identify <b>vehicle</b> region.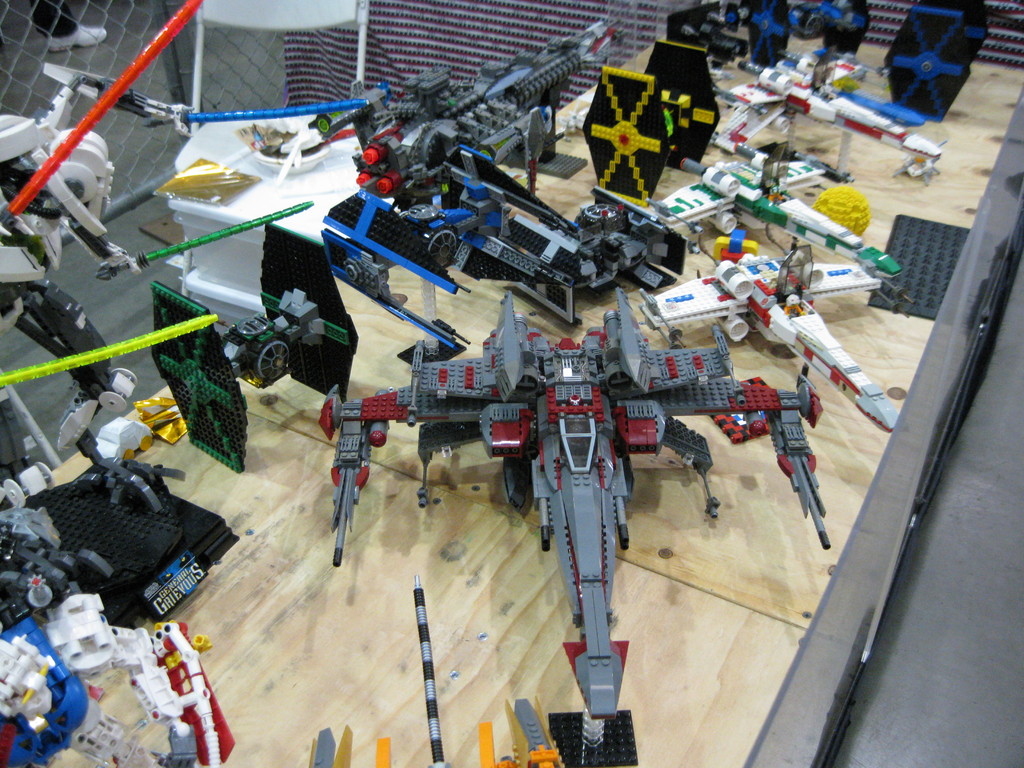
Region: (655, 159, 887, 259).
